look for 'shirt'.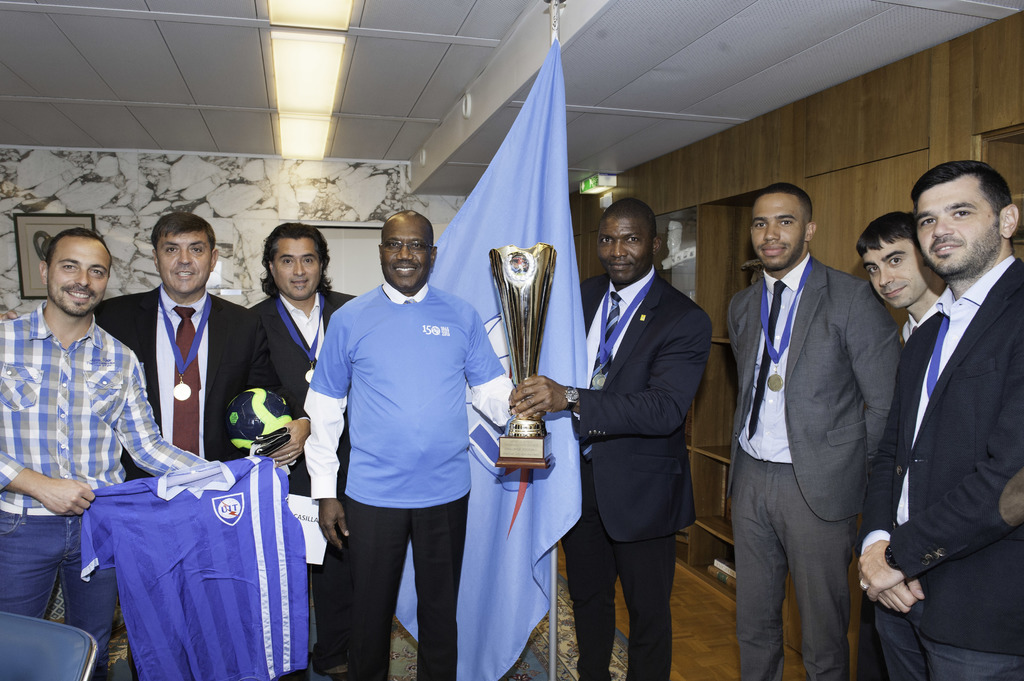
Found: {"left": 586, "top": 267, "right": 657, "bottom": 388}.
